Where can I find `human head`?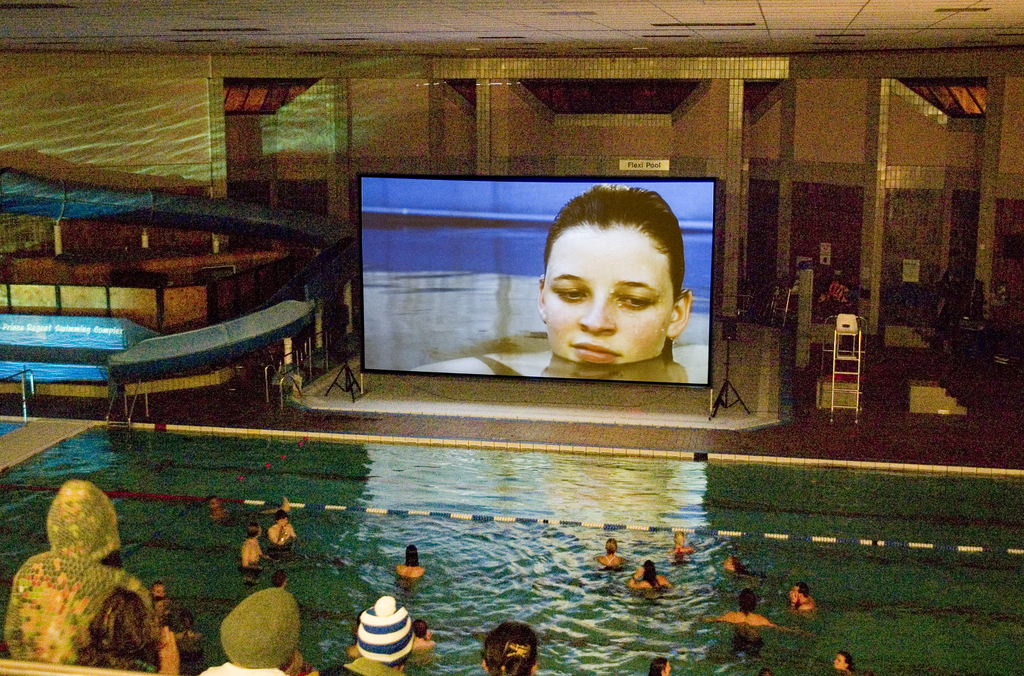
You can find it at box(652, 657, 669, 675).
